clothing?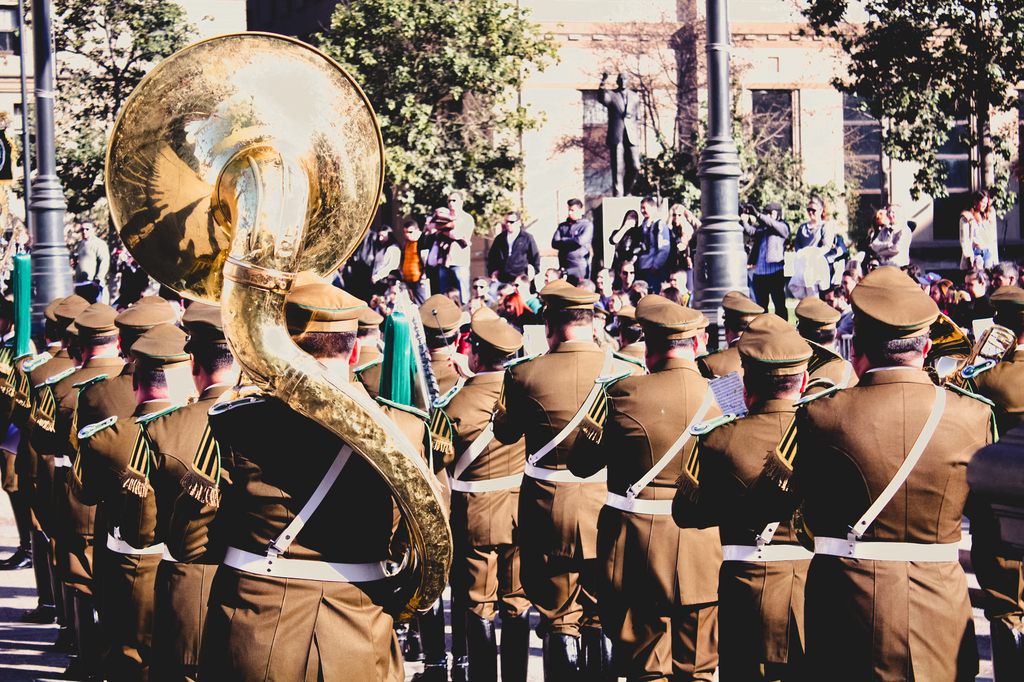
left=403, top=237, right=424, bottom=277
